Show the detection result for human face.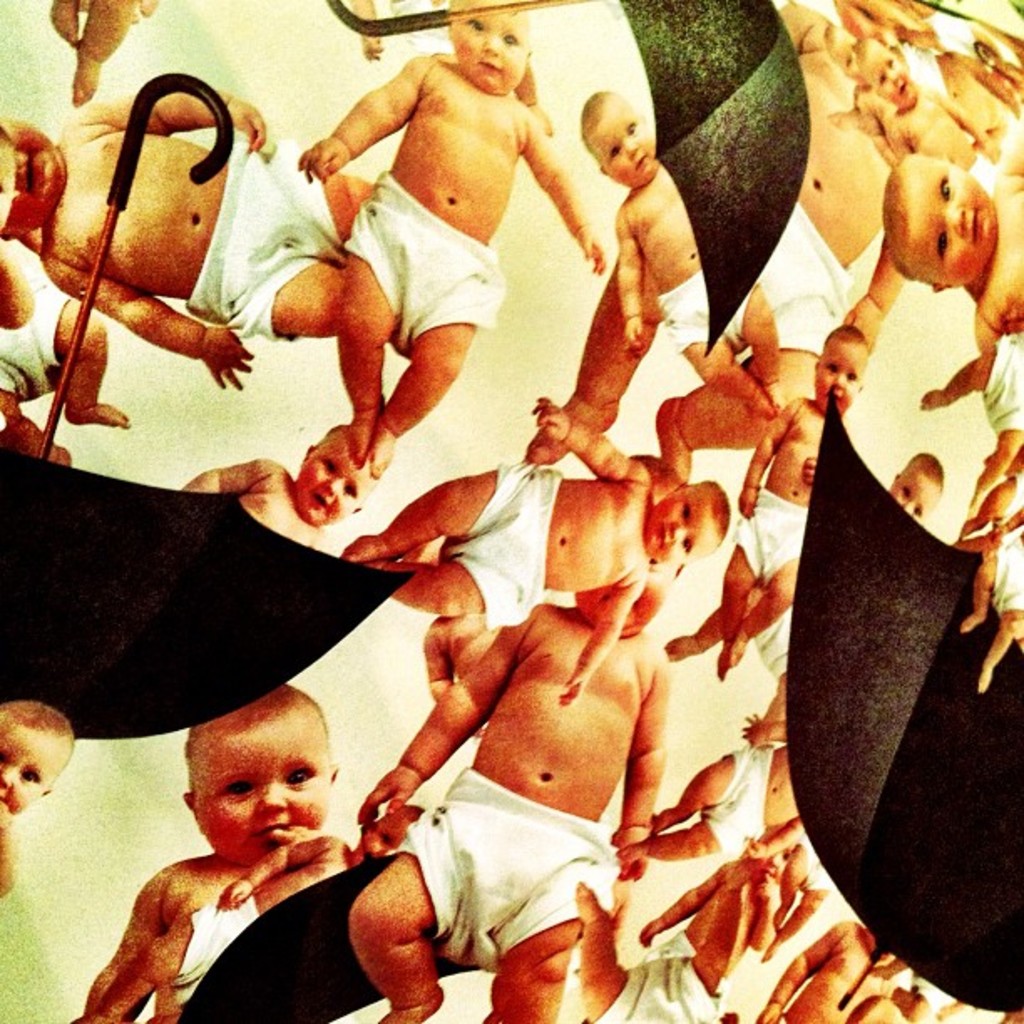
crop(656, 494, 714, 559).
